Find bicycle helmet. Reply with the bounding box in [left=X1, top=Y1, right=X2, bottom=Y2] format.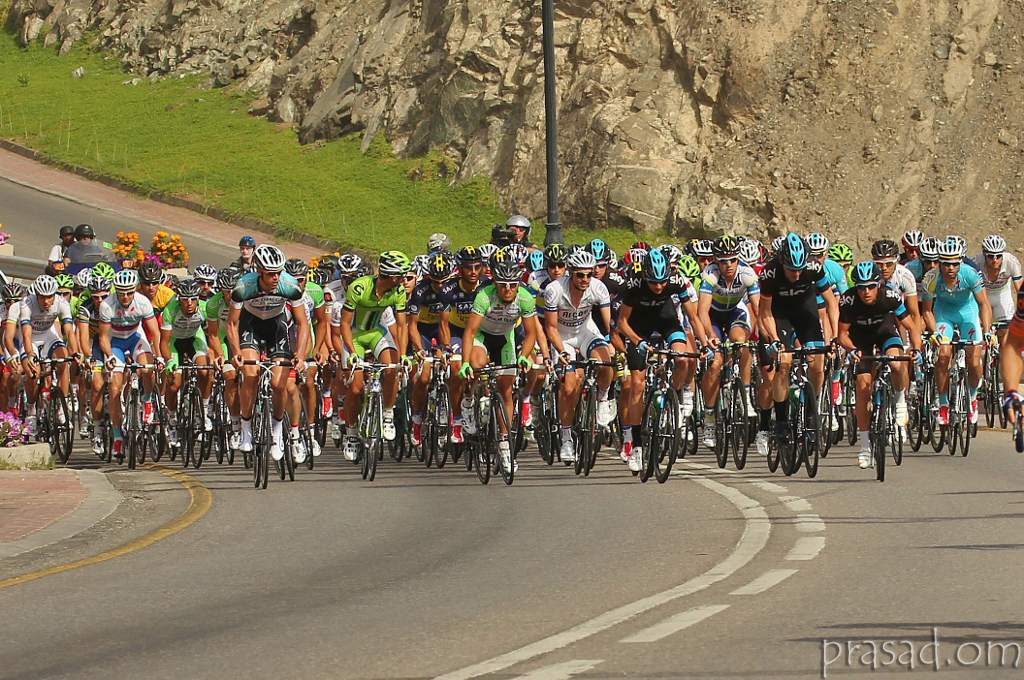
[left=589, top=234, right=609, bottom=266].
